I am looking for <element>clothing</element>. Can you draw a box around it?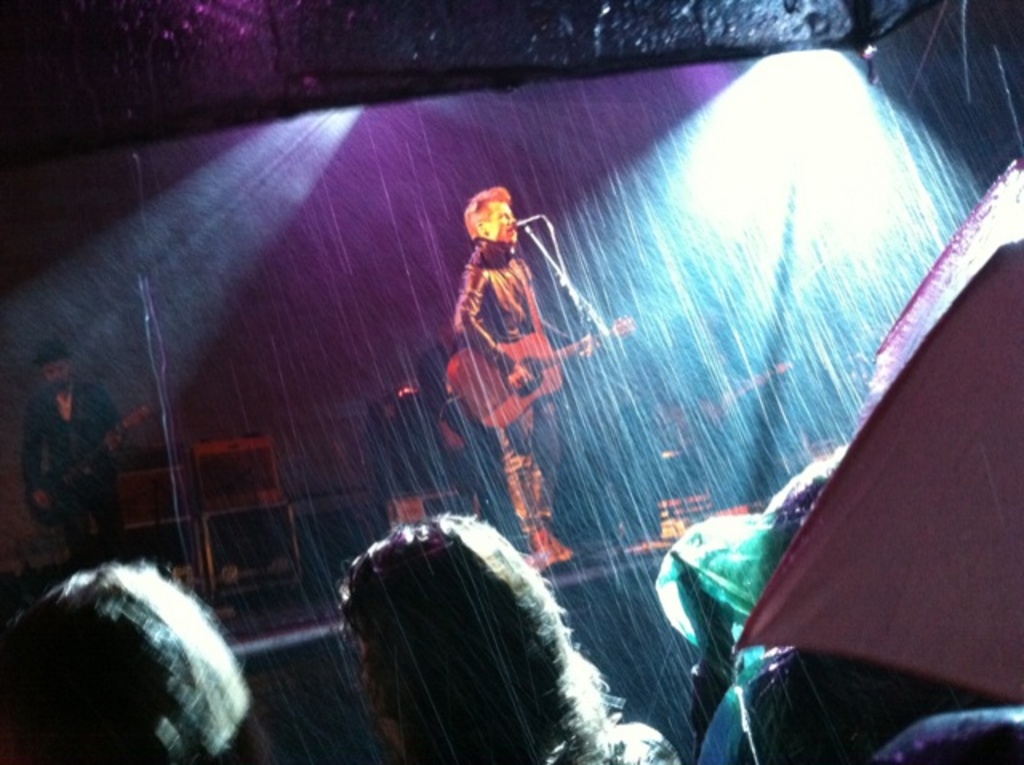
Sure, the bounding box is 24, 379, 130, 570.
